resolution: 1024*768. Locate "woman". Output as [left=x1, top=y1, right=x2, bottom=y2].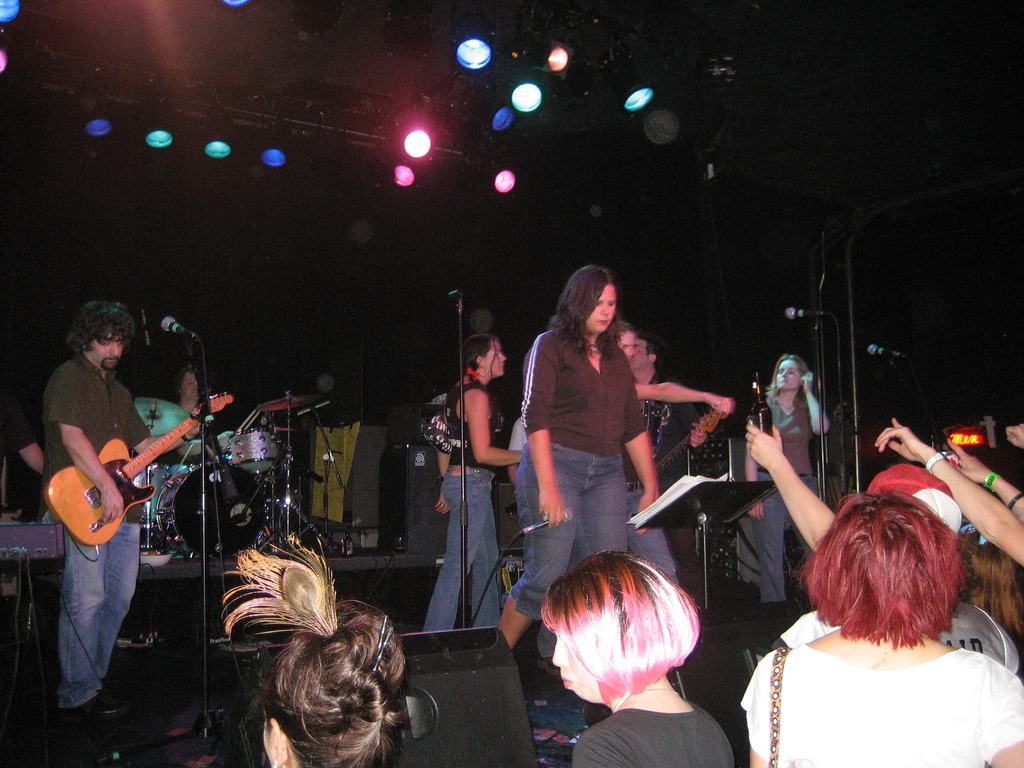
[left=259, top=594, right=413, bottom=767].
